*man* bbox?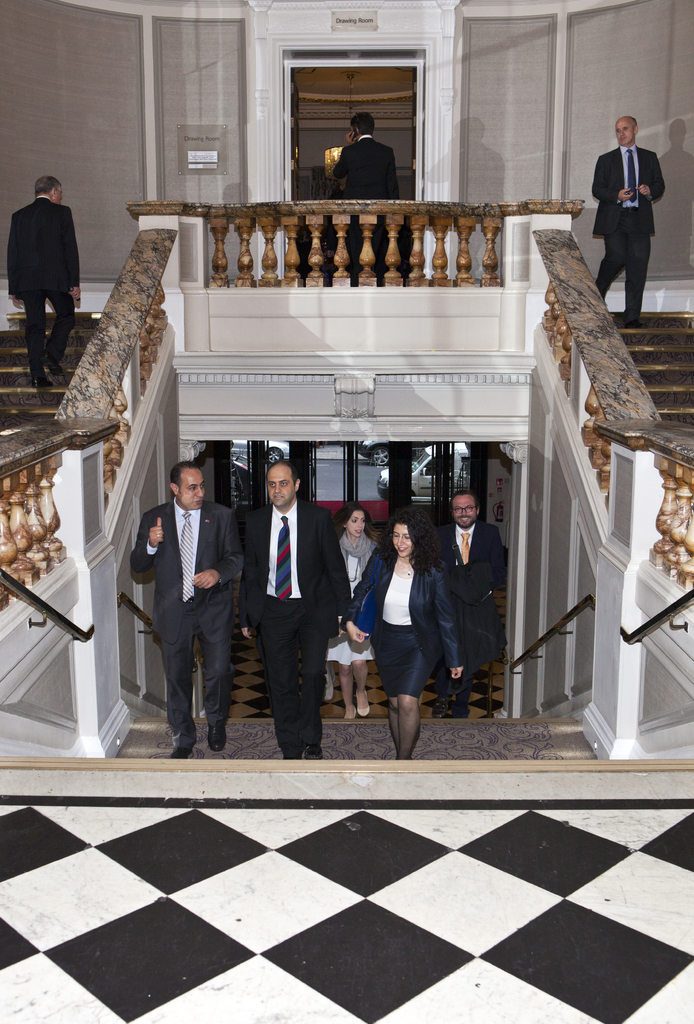
<box>4,175,82,388</box>
